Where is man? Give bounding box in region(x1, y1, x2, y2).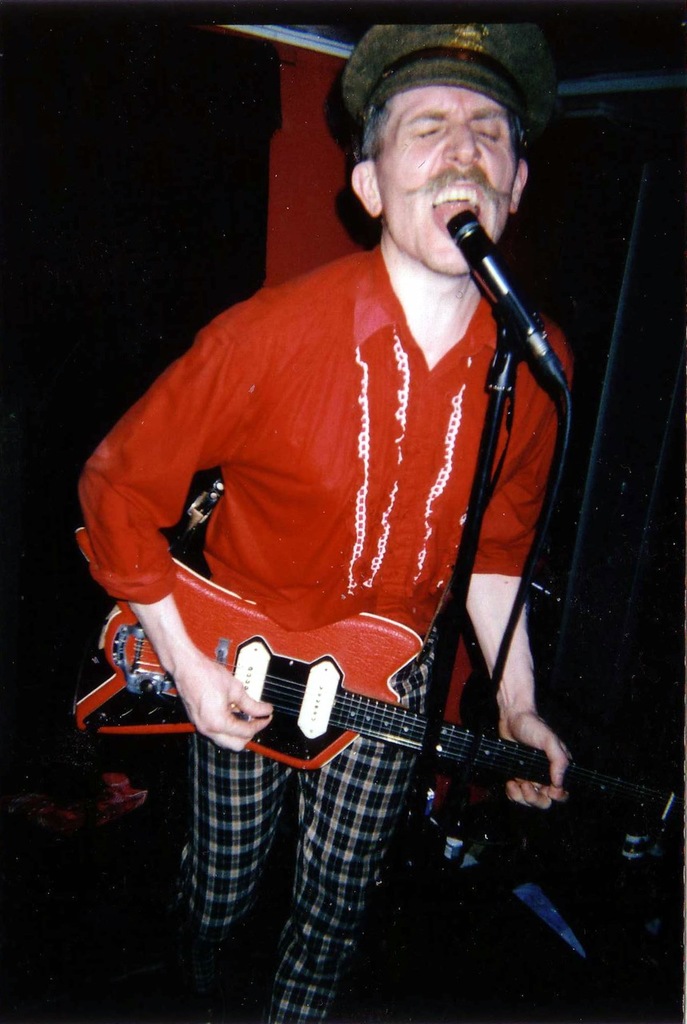
region(70, 18, 582, 1023).
